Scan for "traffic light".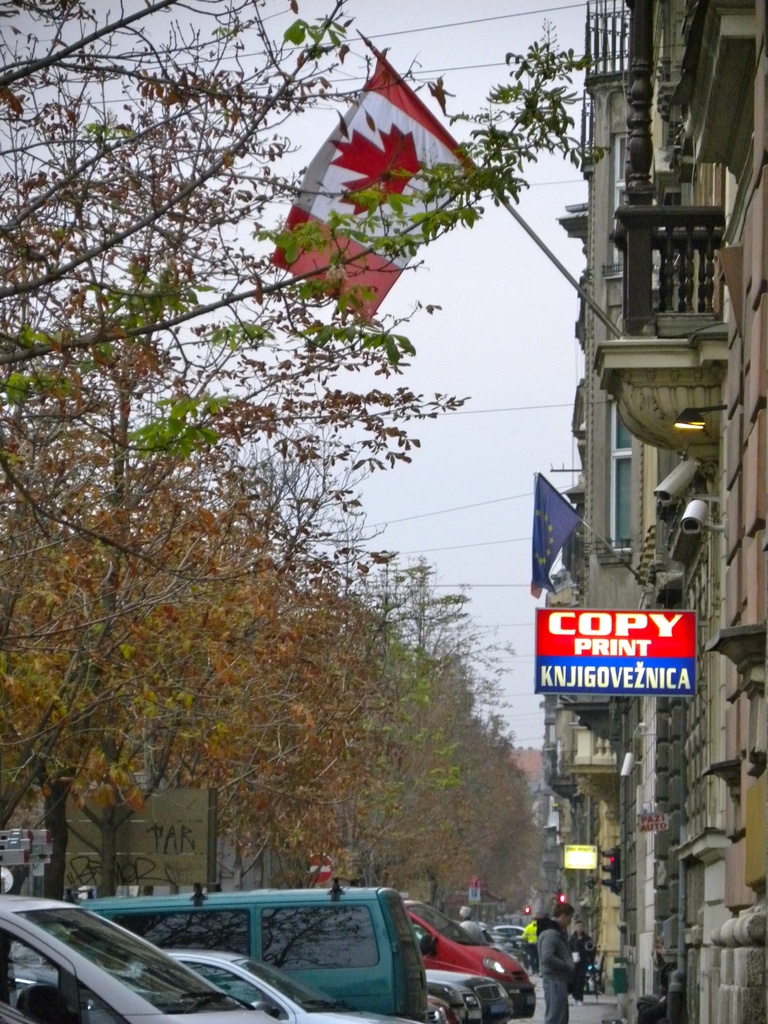
Scan result: locate(599, 845, 621, 894).
